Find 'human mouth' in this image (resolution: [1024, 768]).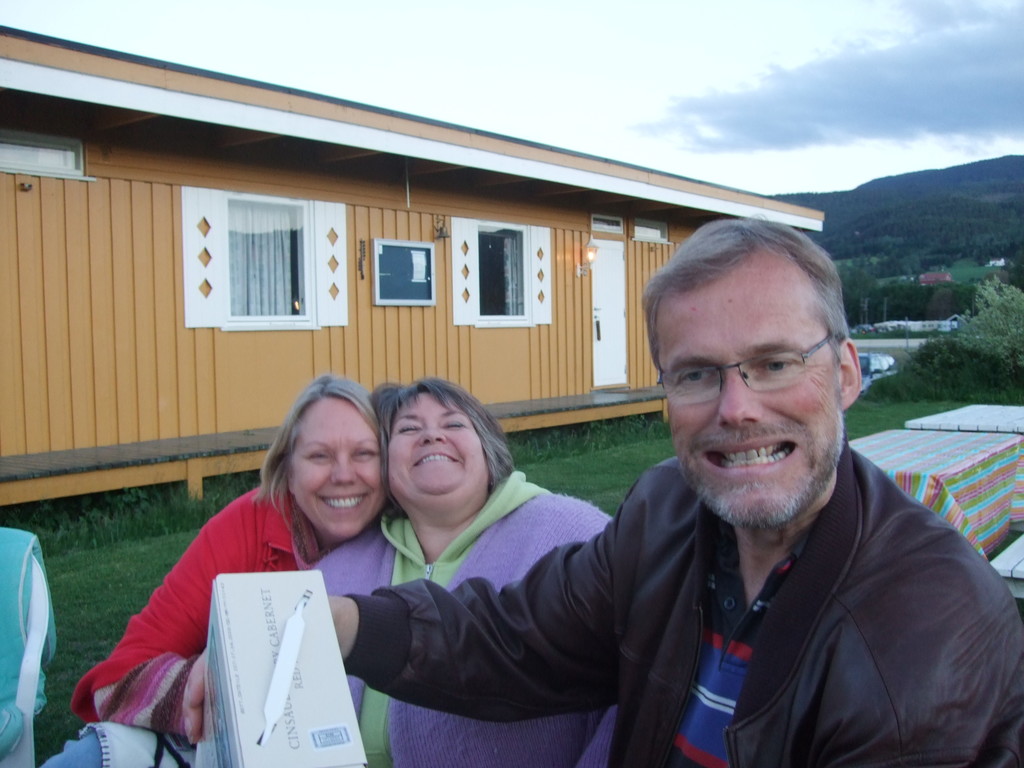
412, 451, 460, 469.
